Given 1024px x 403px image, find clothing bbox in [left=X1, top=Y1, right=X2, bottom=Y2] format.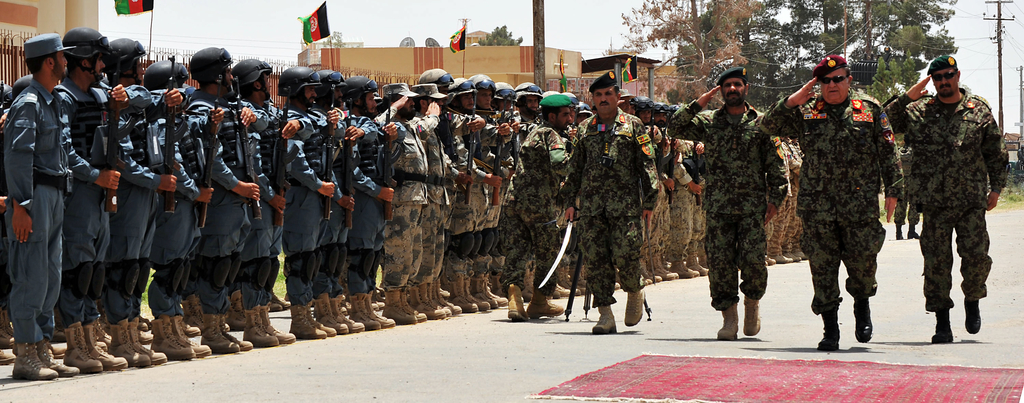
[left=287, top=109, right=334, bottom=305].
